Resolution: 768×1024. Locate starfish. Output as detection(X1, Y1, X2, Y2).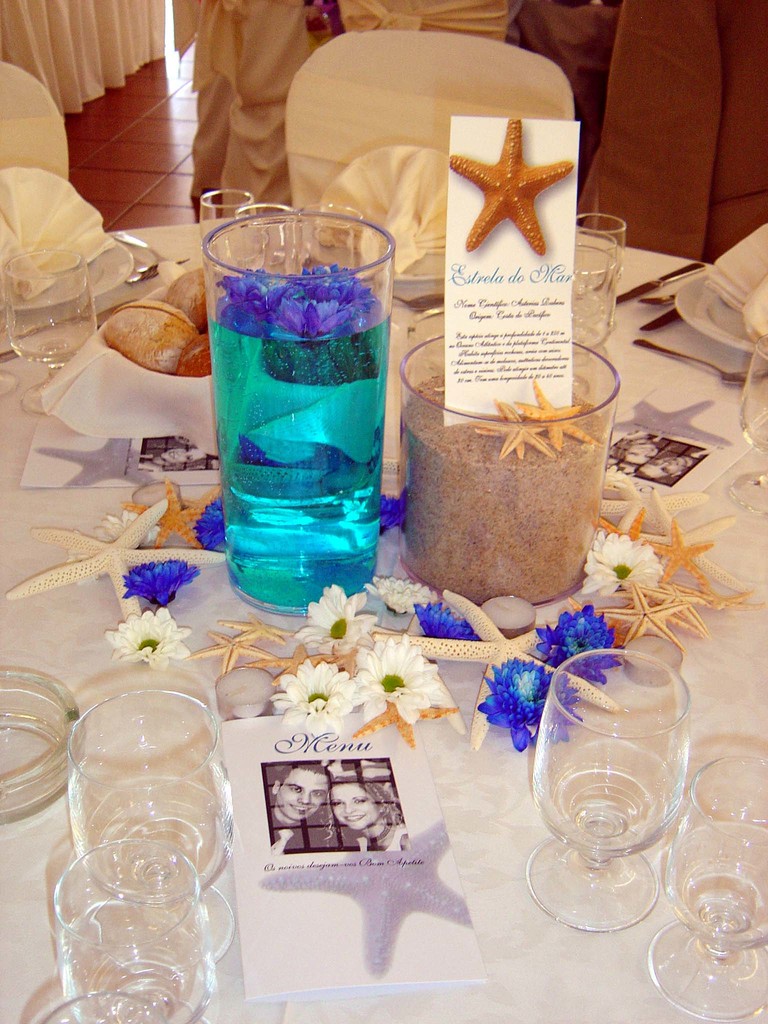
detection(115, 477, 217, 550).
